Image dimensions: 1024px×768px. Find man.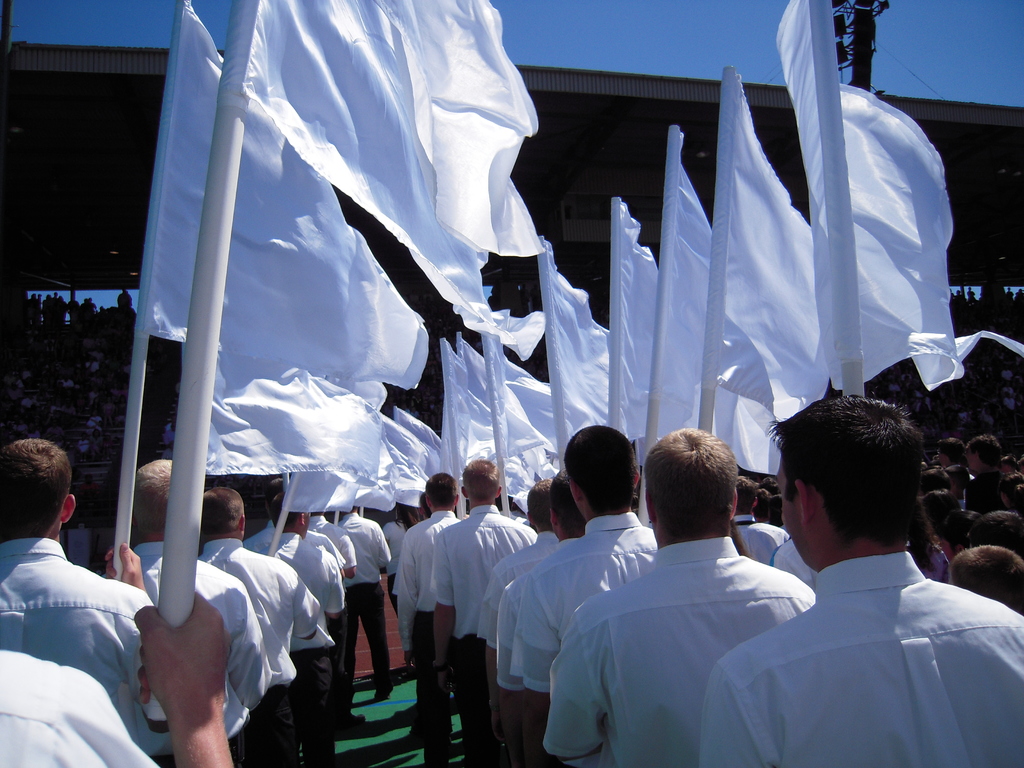
bbox=[520, 422, 657, 767].
